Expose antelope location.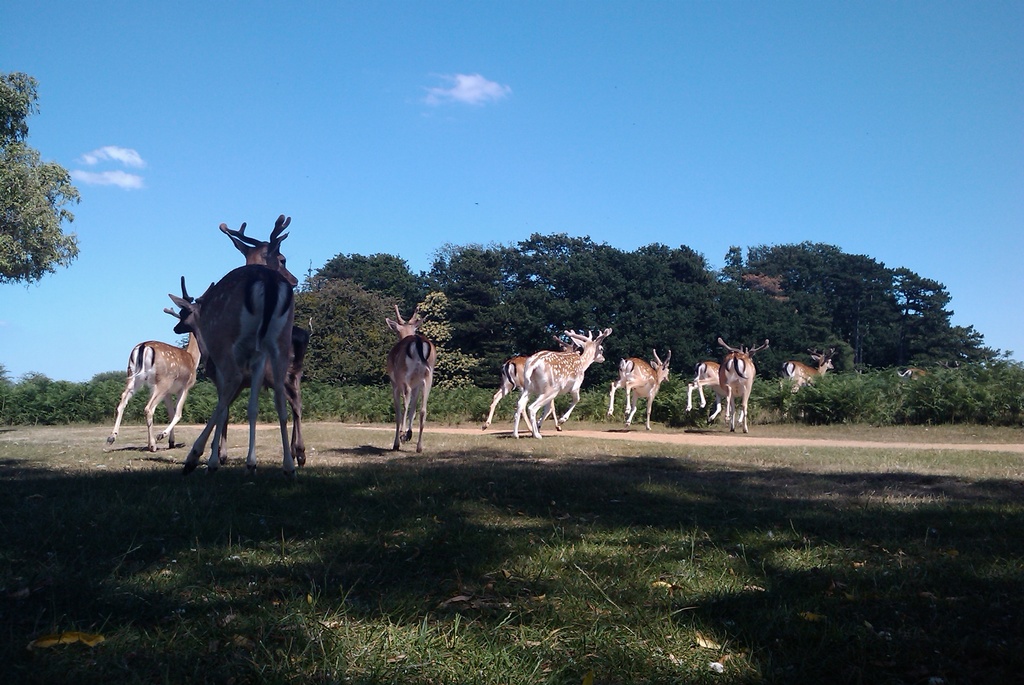
Exposed at [left=382, top=300, right=437, bottom=455].
